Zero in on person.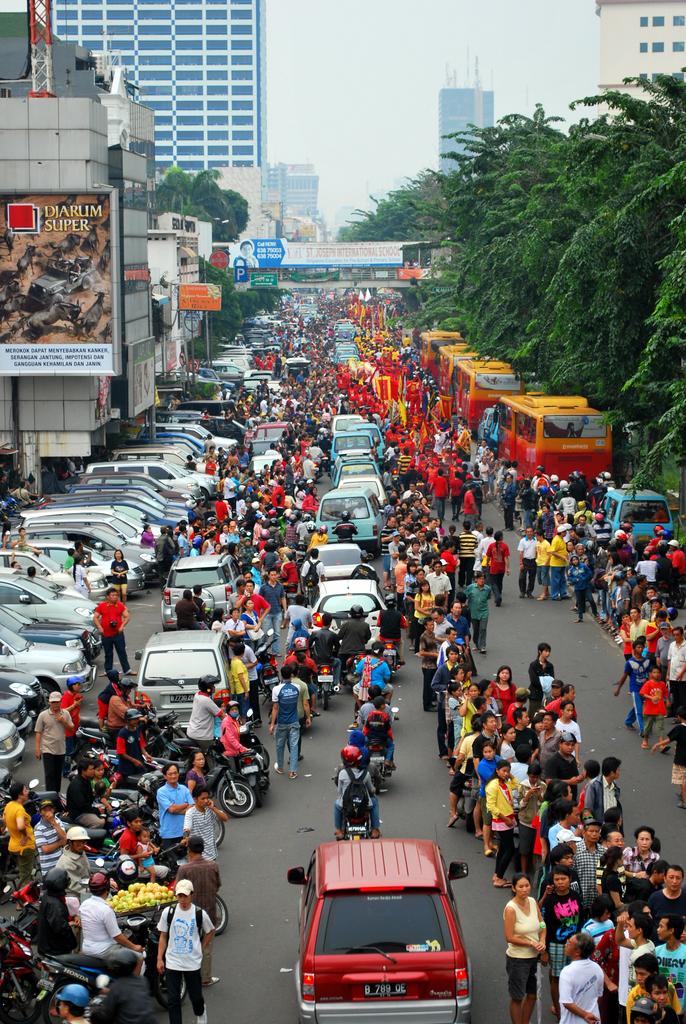
Zeroed in: (x1=542, y1=870, x2=584, y2=1014).
